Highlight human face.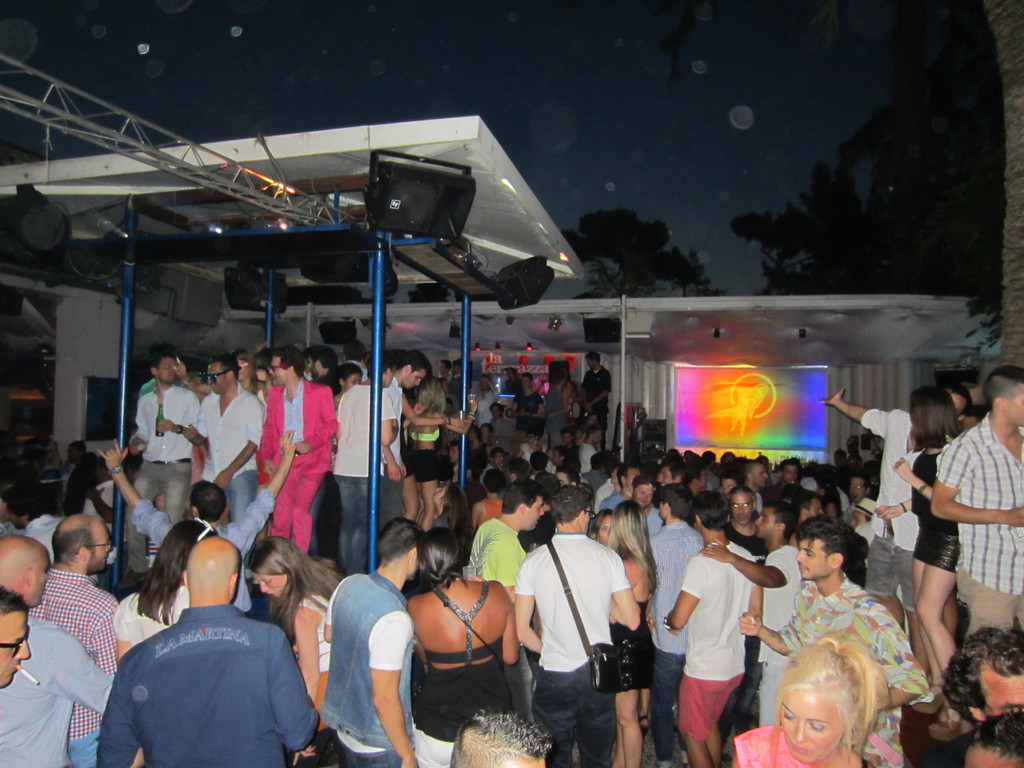
Highlighted region: <region>598, 515, 611, 543</region>.
